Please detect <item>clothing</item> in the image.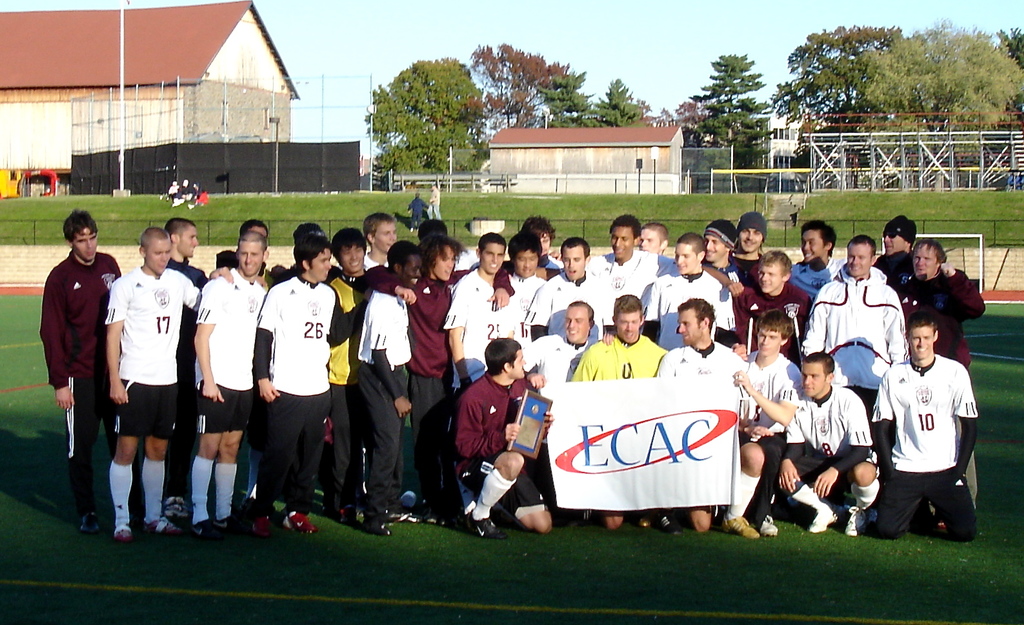
pyautogui.locateOnScreen(163, 257, 211, 435).
